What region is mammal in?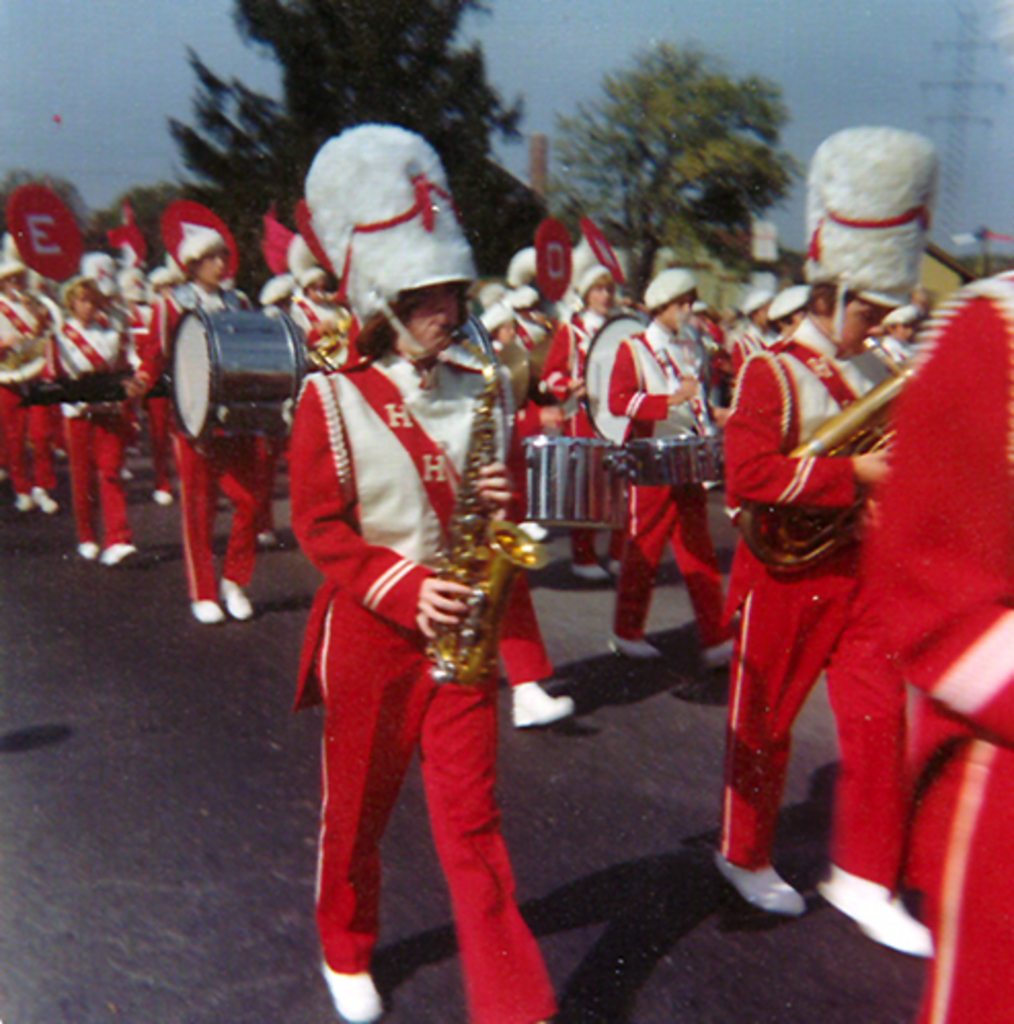
detection(681, 148, 938, 889).
